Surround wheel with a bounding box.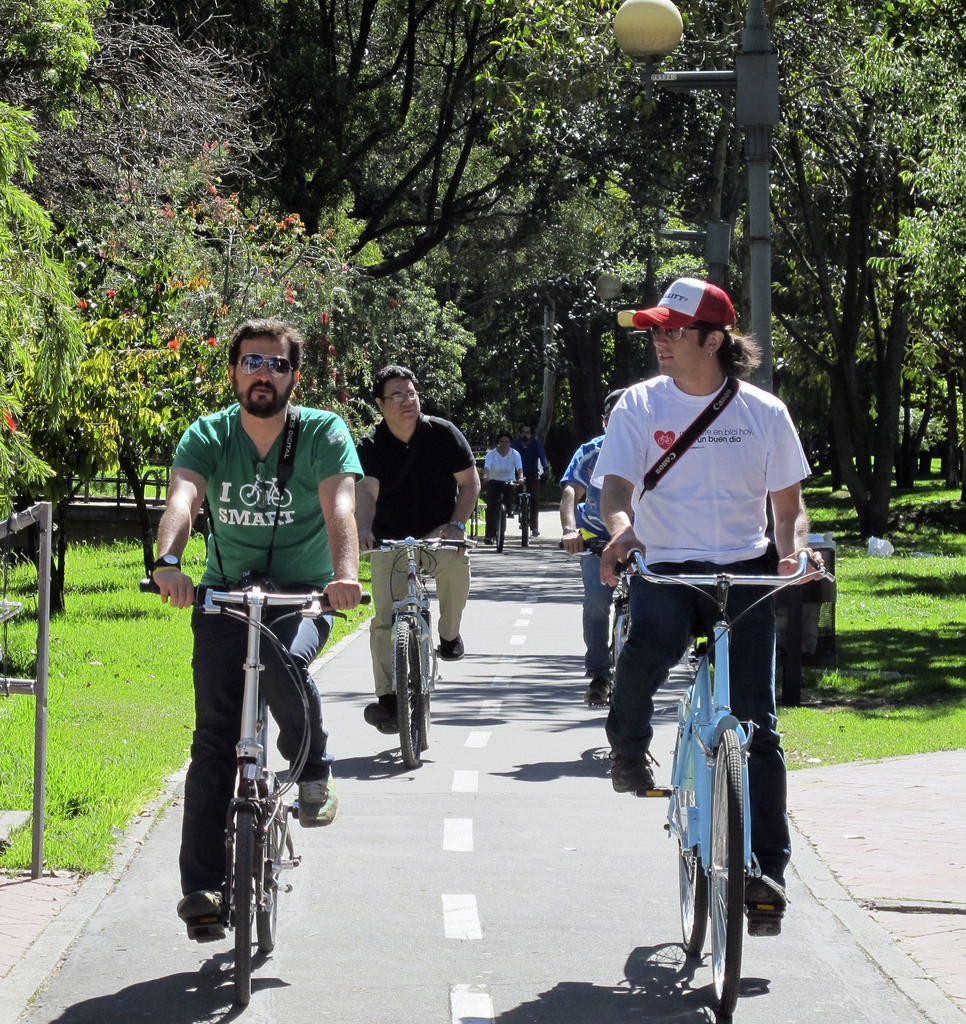
x1=222 y1=772 x2=273 y2=1005.
